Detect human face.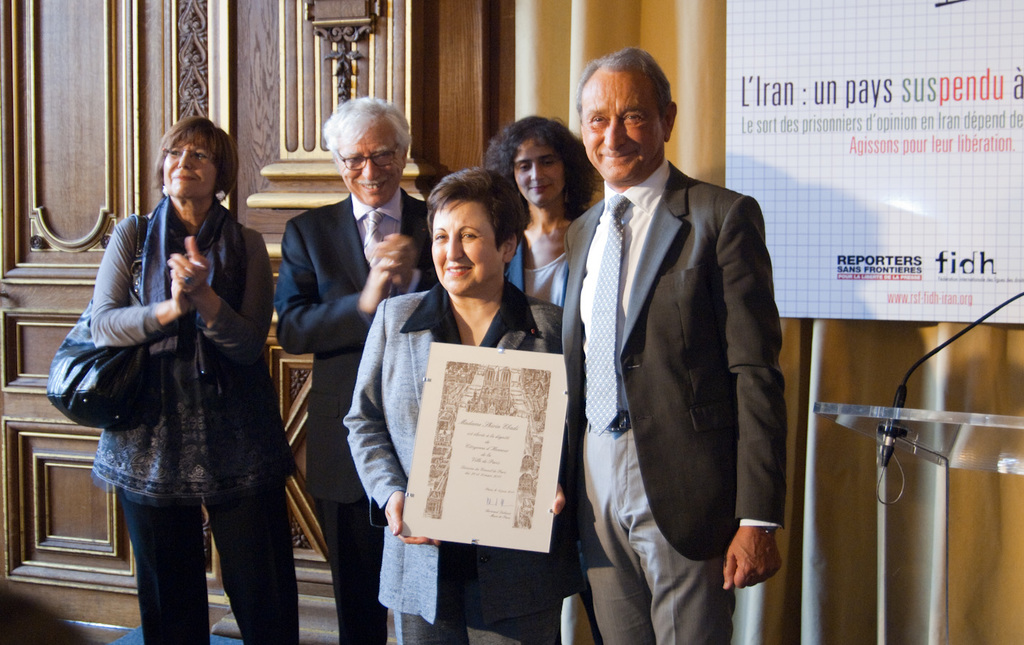
Detected at detection(342, 118, 398, 203).
